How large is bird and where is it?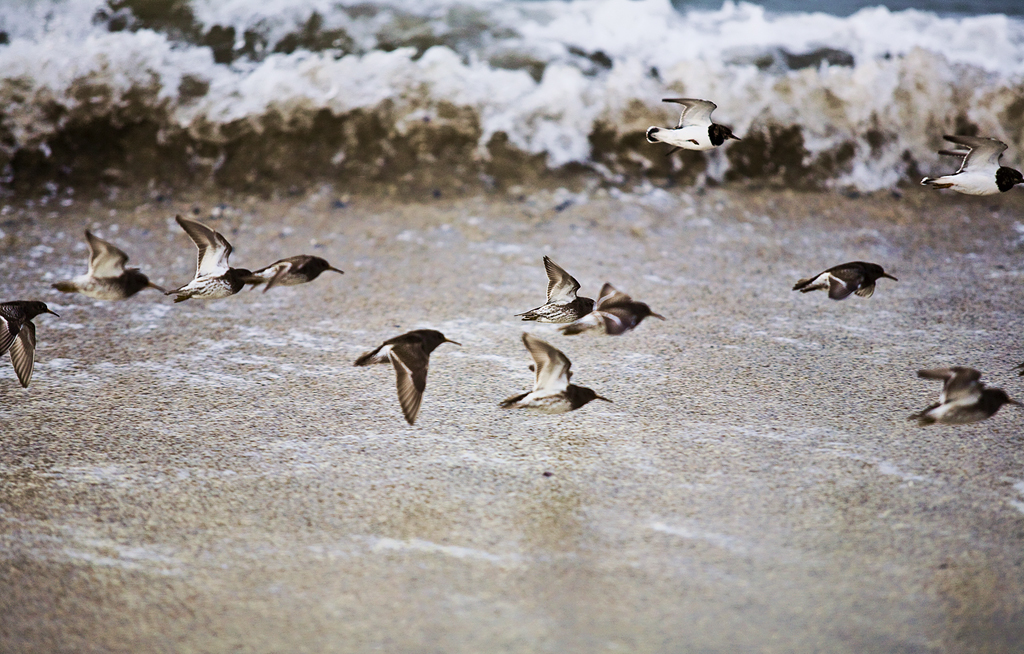
Bounding box: bbox=[163, 218, 268, 308].
